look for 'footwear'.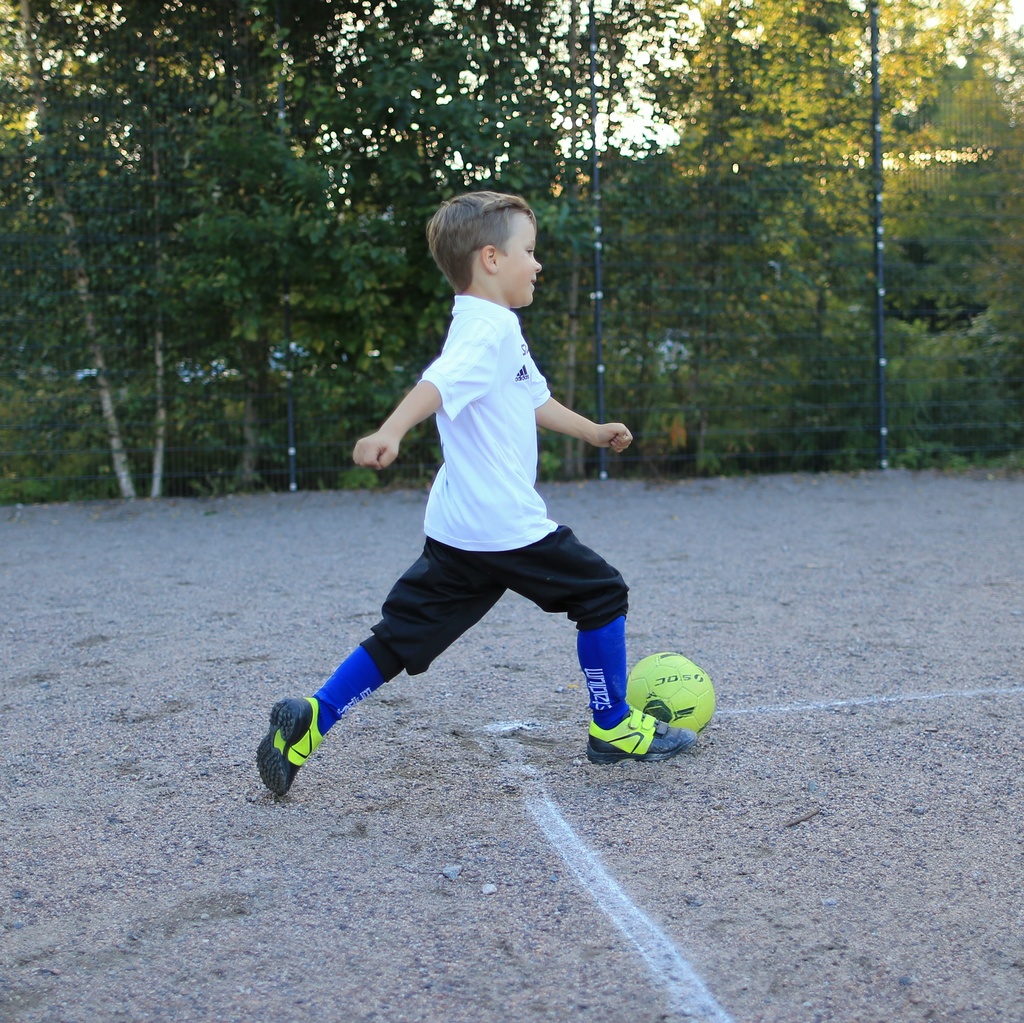
Found: bbox=(588, 704, 698, 765).
